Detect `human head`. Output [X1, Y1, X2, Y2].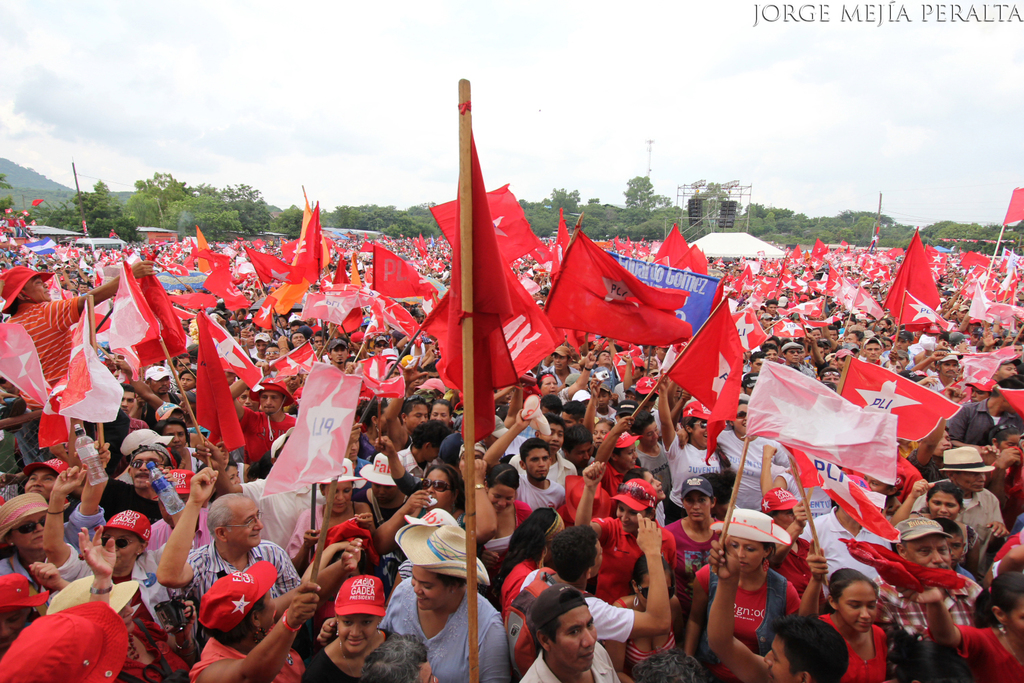
[0, 264, 52, 303].
